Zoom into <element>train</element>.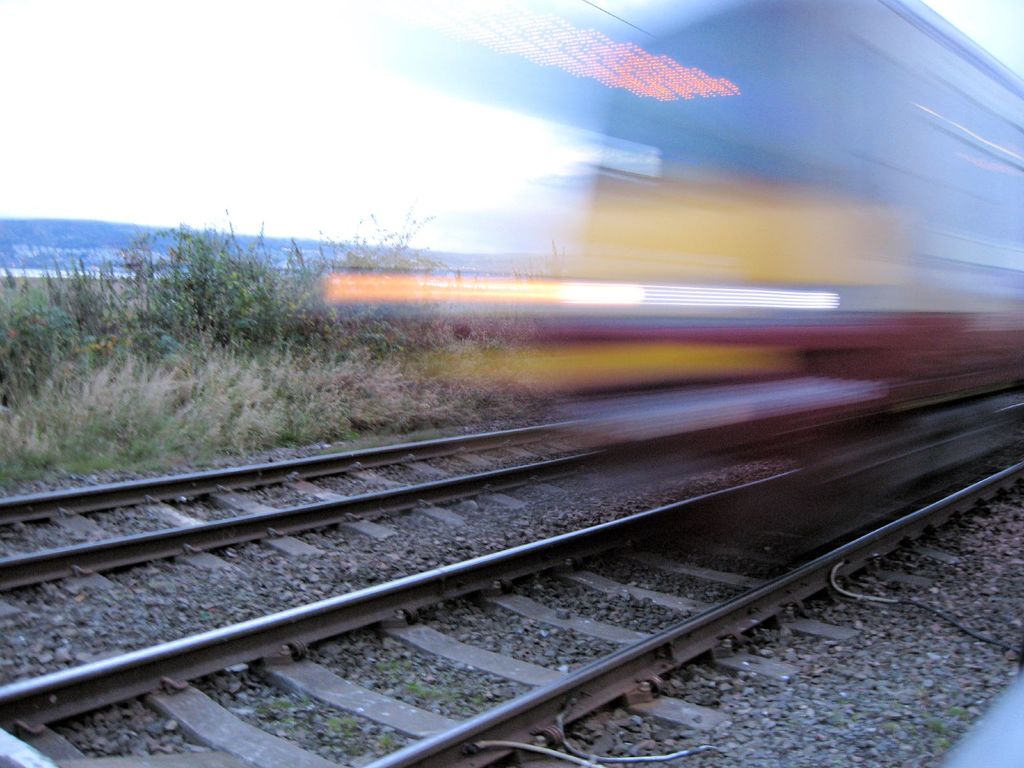
Zoom target: box(317, 0, 1023, 518).
